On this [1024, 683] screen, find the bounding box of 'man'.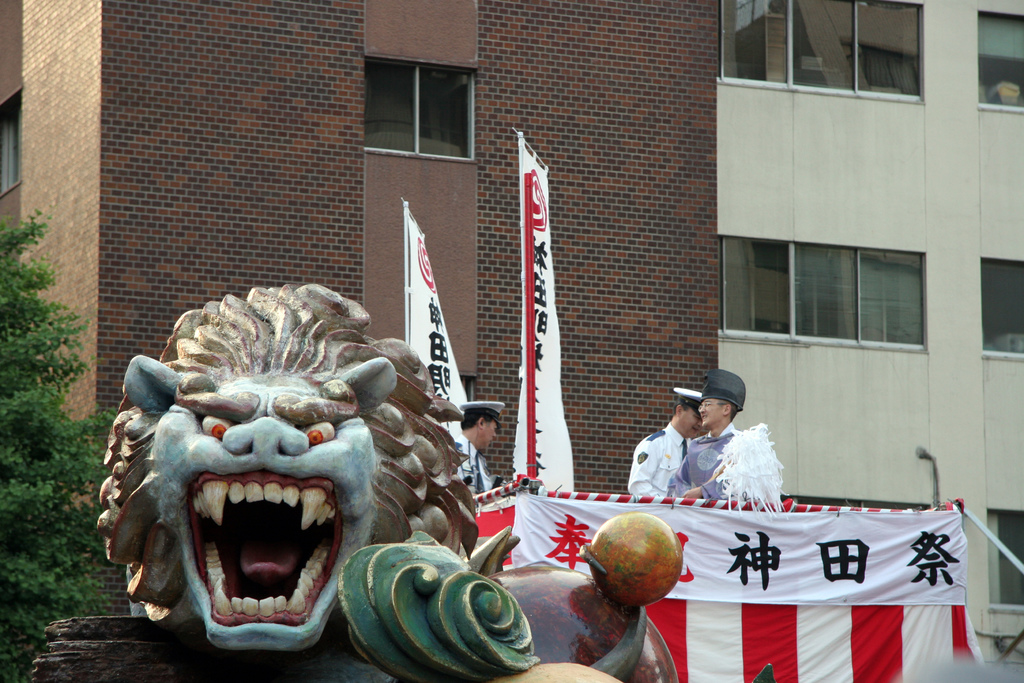
Bounding box: left=682, top=368, right=757, bottom=516.
